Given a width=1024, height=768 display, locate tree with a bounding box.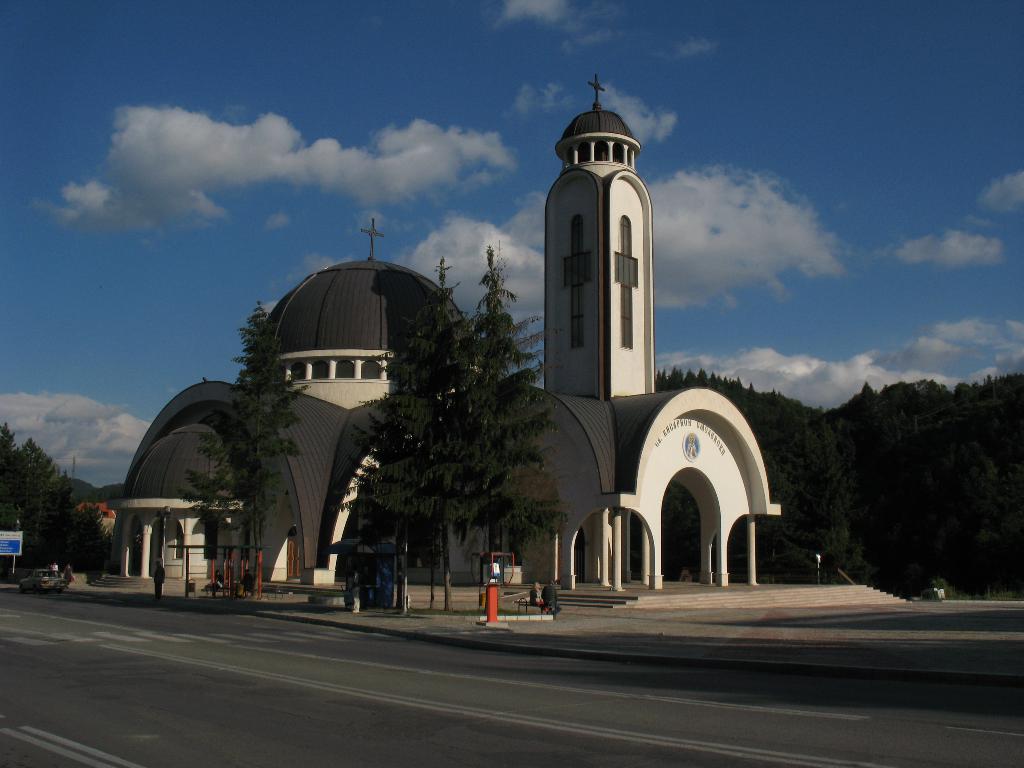
Located: [0,414,80,582].
